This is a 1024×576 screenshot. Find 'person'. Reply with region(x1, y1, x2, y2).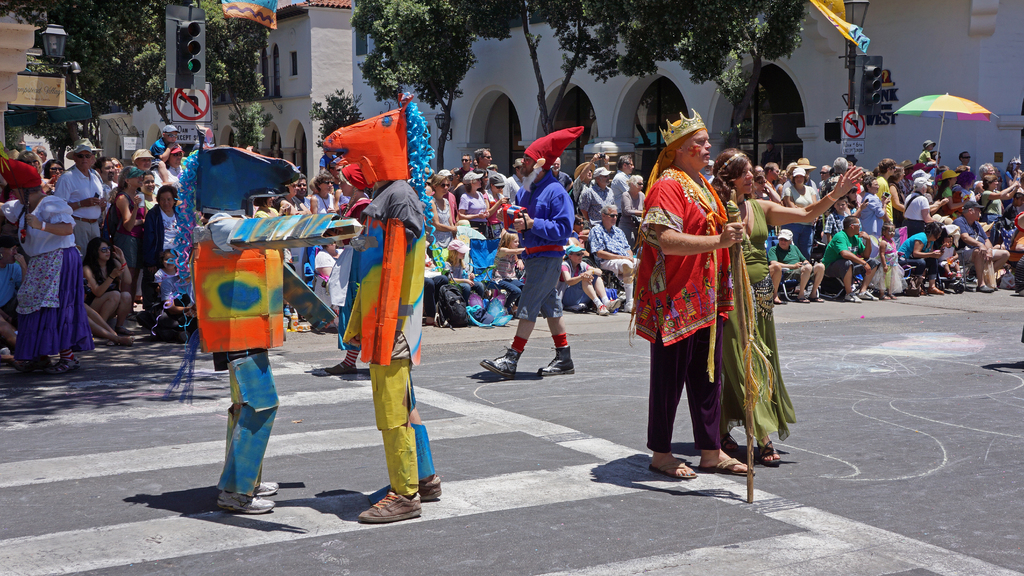
region(782, 166, 820, 256).
